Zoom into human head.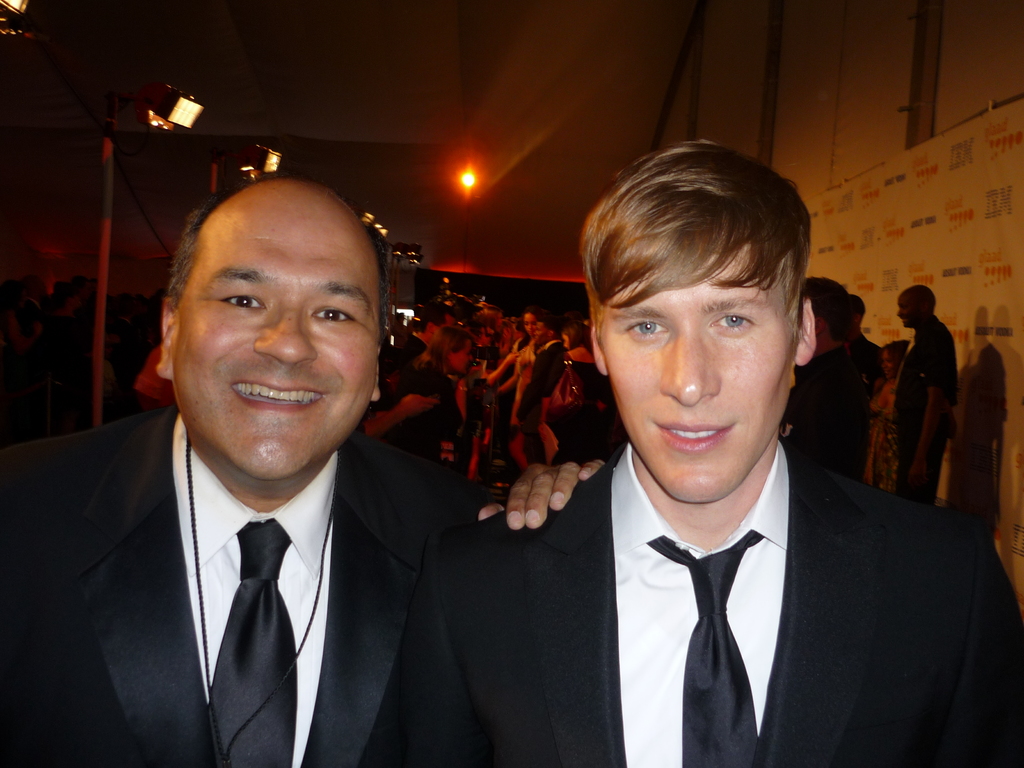
Zoom target: {"x1": 534, "y1": 317, "x2": 557, "y2": 347}.
